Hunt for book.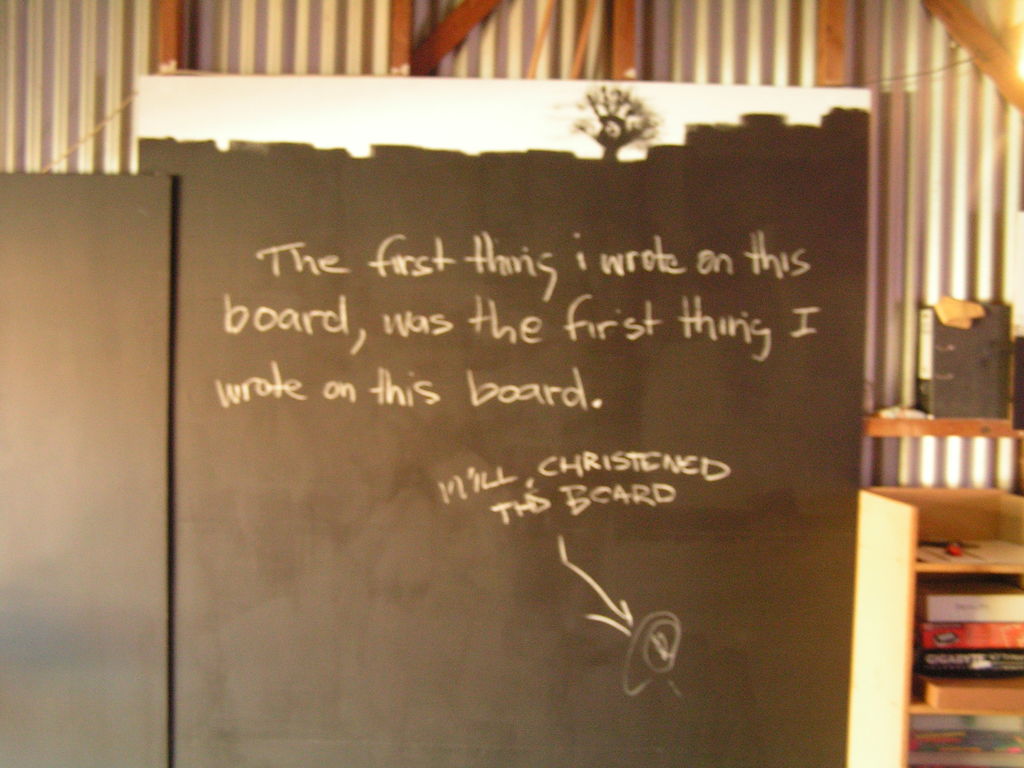
Hunted down at [920,586,1023,621].
